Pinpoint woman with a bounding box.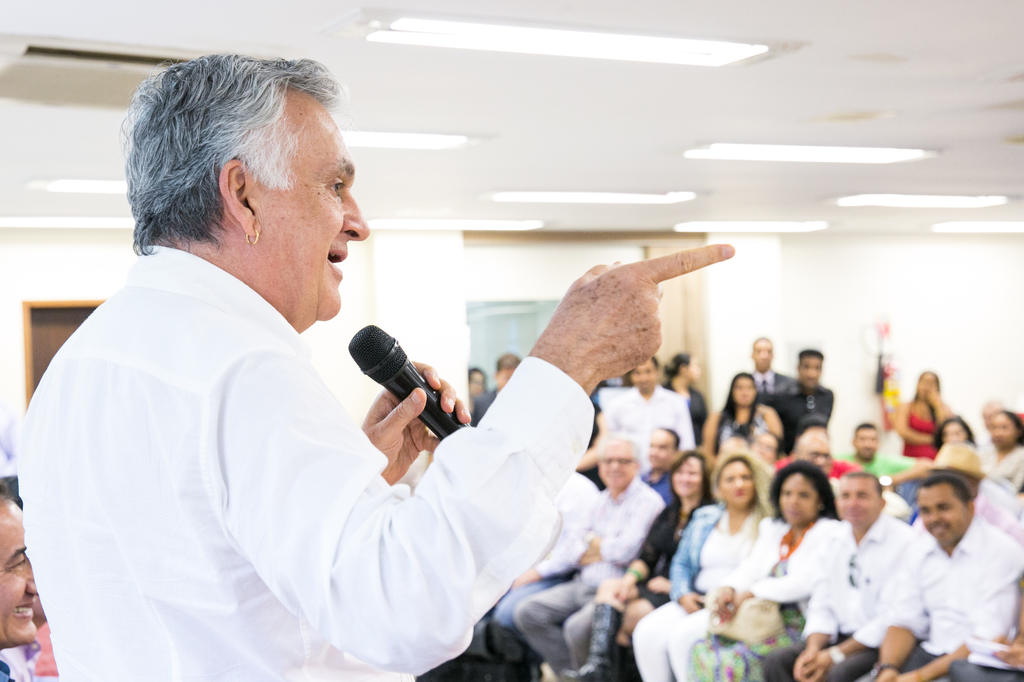
box(468, 366, 488, 409).
